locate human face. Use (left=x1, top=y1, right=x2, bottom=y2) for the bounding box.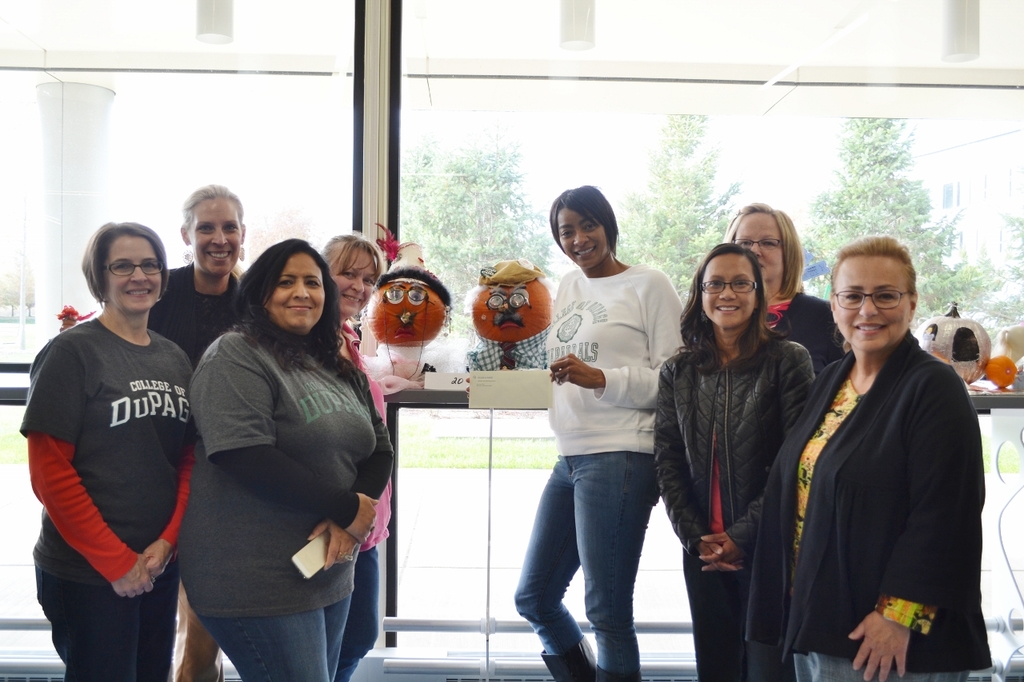
(left=733, top=202, right=782, bottom=283).
